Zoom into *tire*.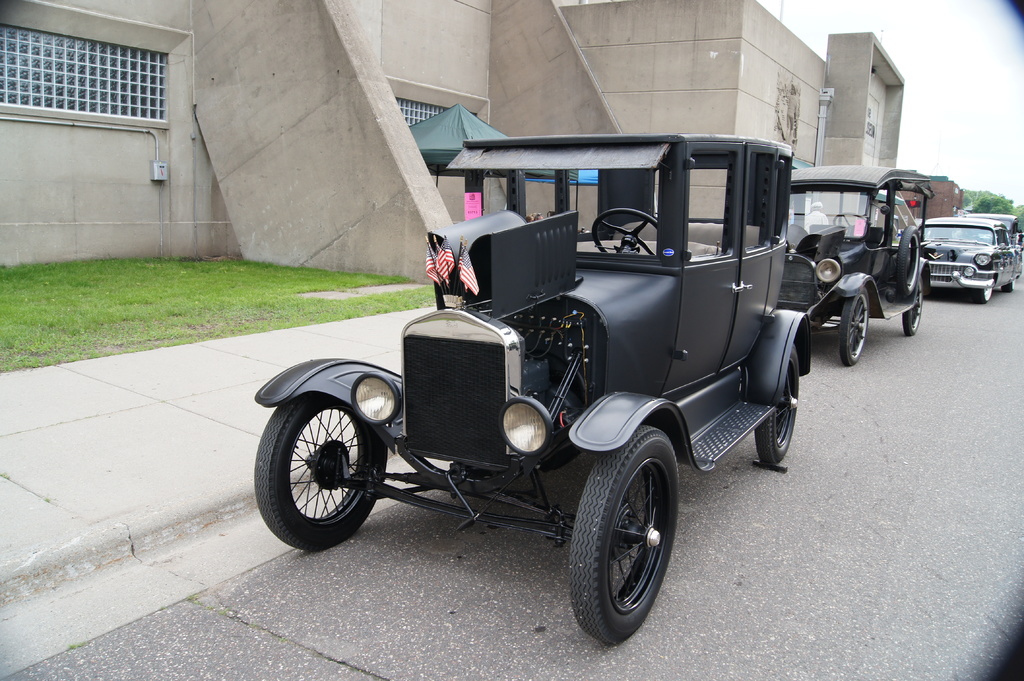
Zoom target: 755, 342, 799, 463.
